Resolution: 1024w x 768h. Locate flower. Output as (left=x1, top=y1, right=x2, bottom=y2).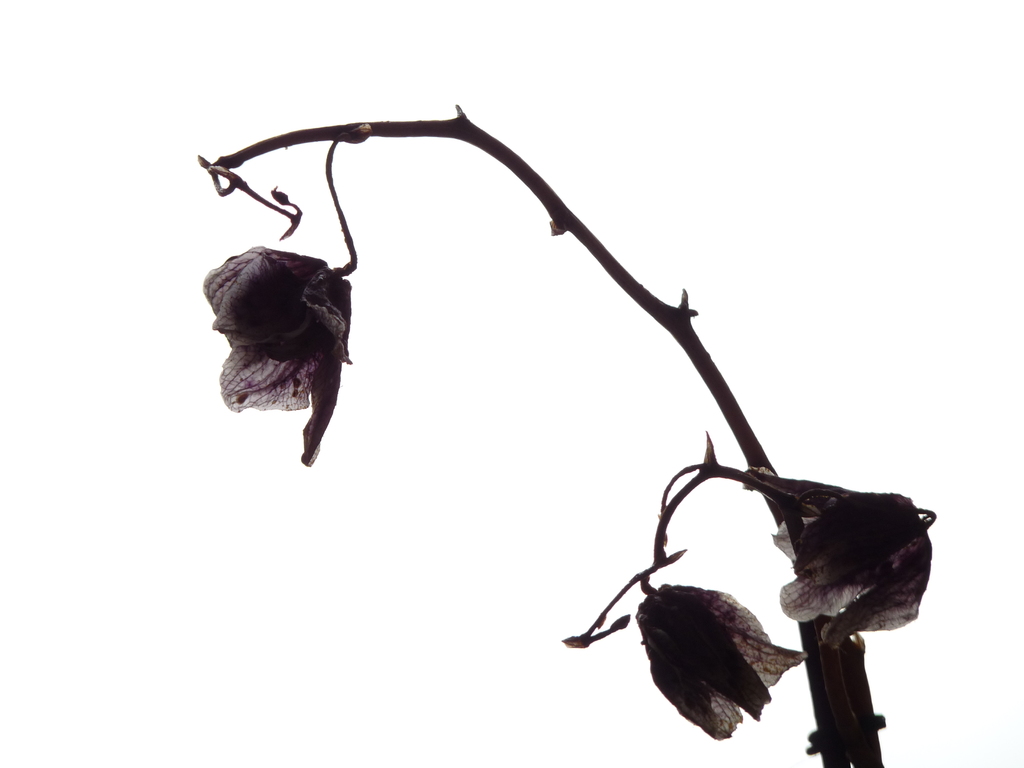
(left=202, top=244, right=355, bottom=467).
